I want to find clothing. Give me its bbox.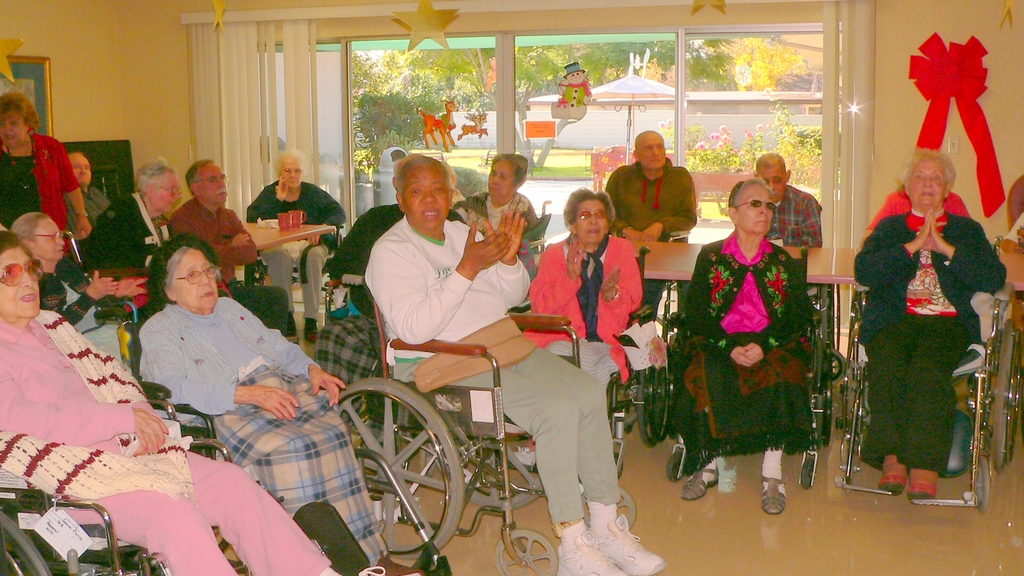
crop(135, 292, 391, 575).
